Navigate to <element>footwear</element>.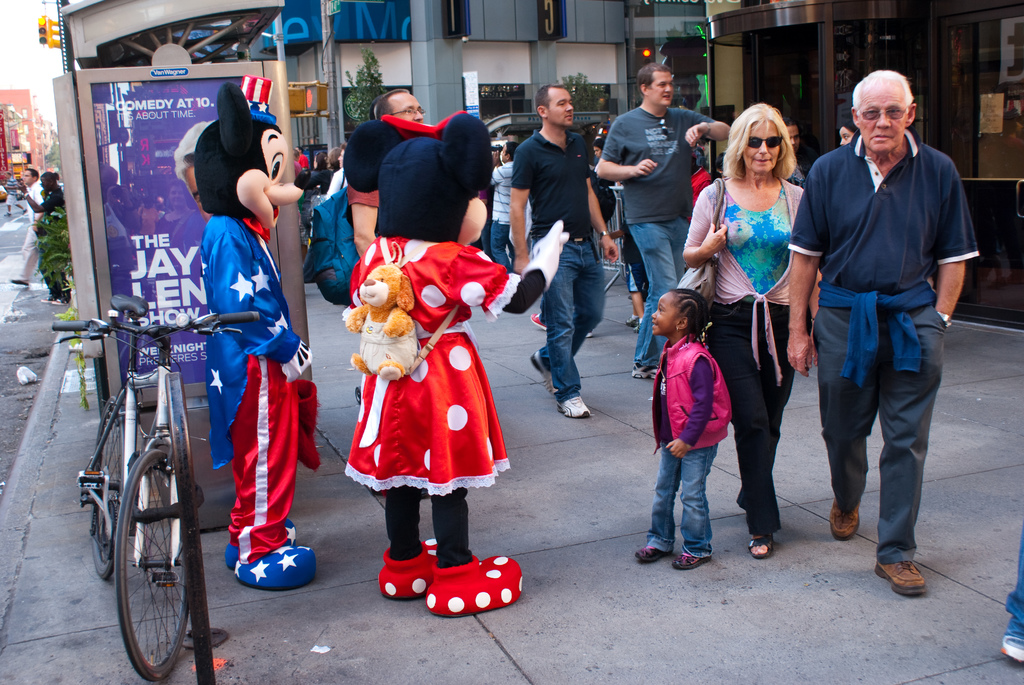
Navigation target: <box>1000,640,1023,665</box>.
